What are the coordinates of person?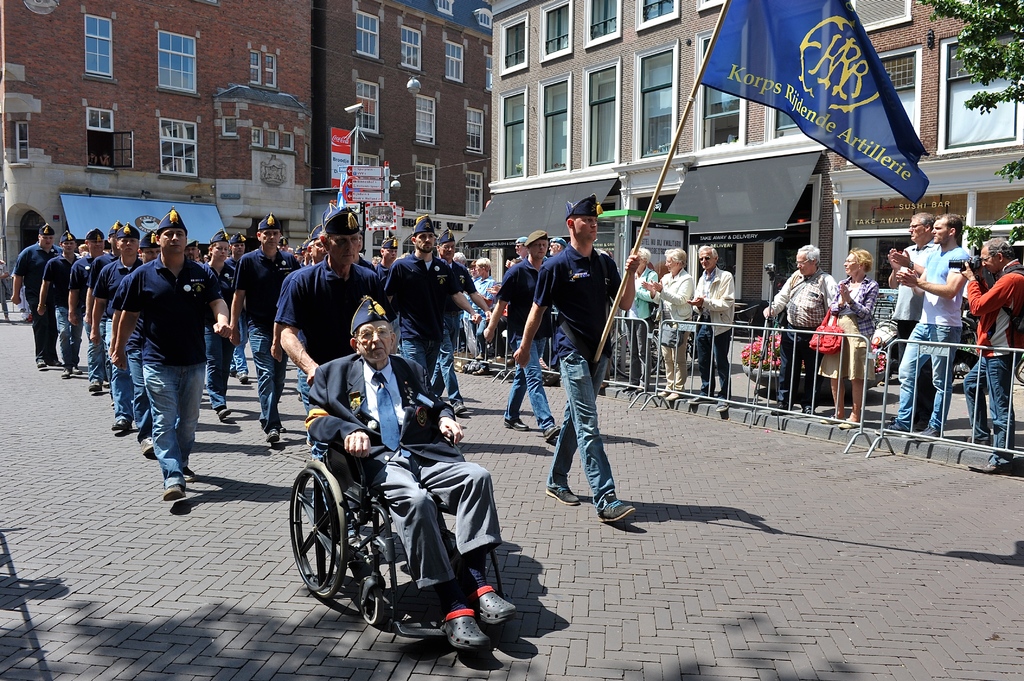
{"x1": 108, "y1": 228, "x2": 159, "y2": 453}.
